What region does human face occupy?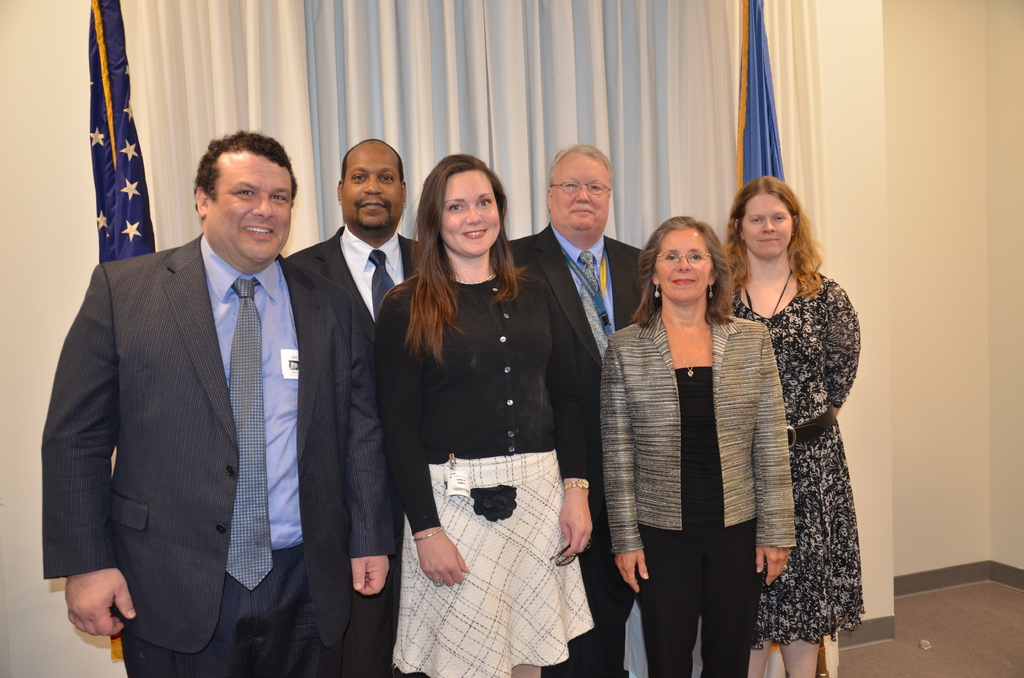
pyautogui.locateOnScreen(744, 195, 793, 255).
